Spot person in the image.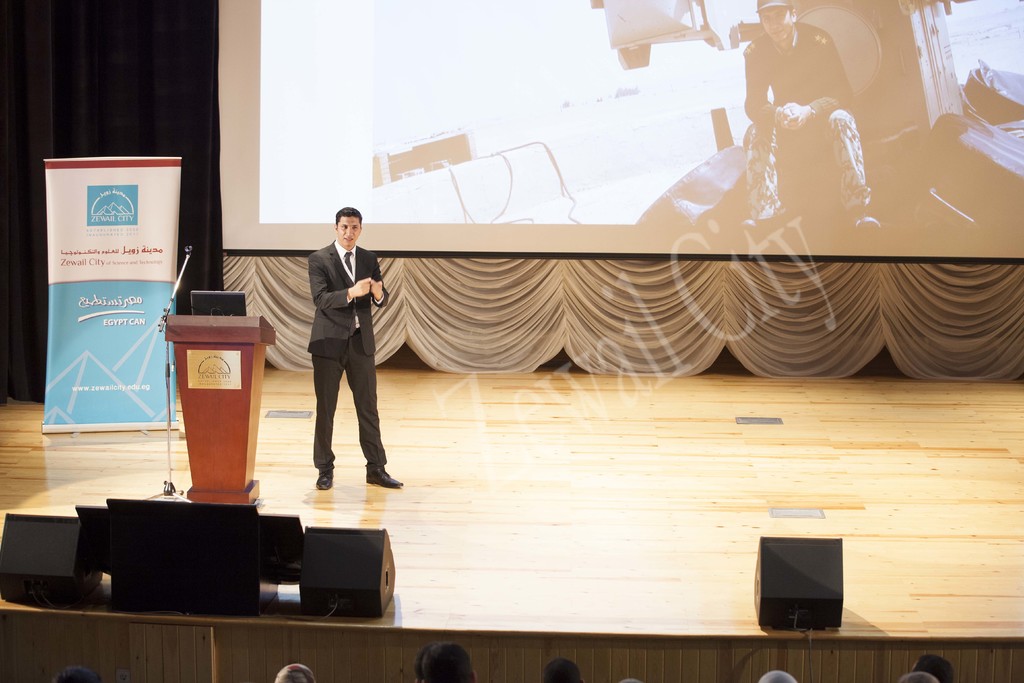
person found at (740,0,881,227).
